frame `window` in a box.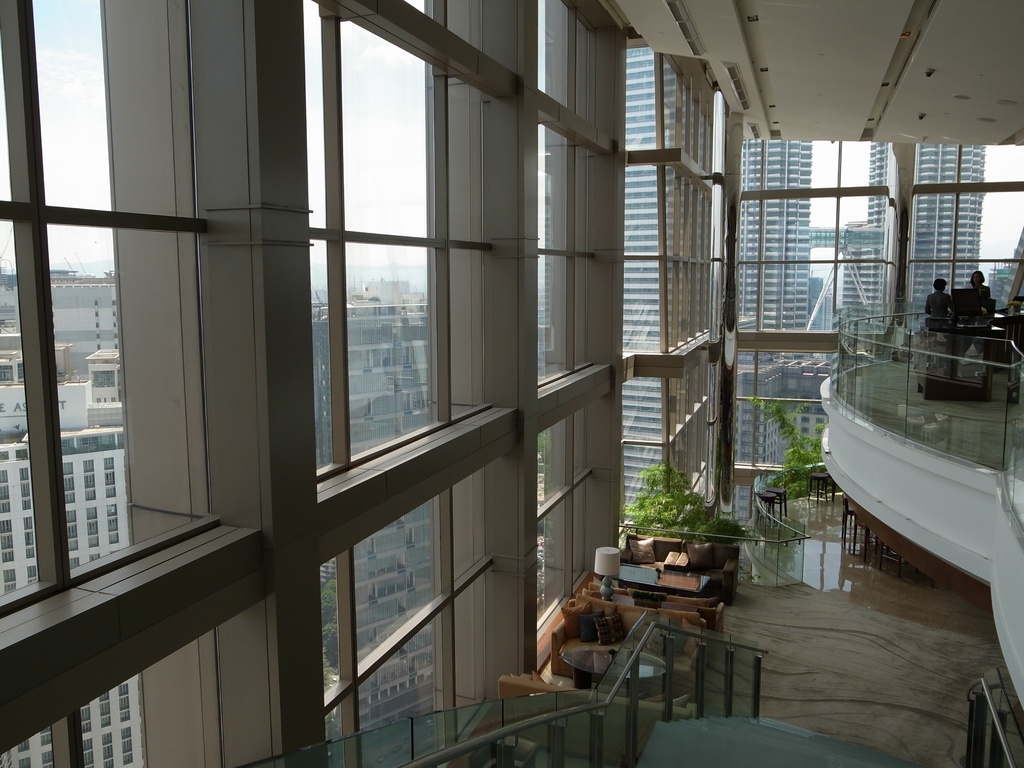
bbox=(0, 628, 232, 767).
